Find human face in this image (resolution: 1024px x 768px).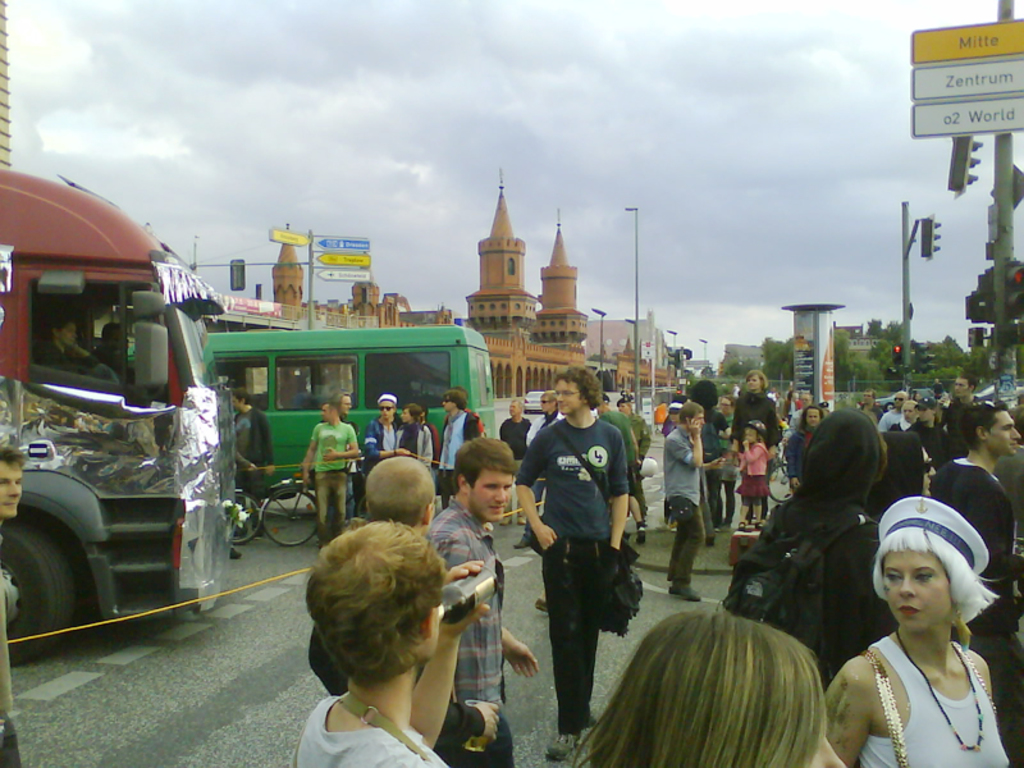
pyautogui.locateOnScreen(883, 549, 955, 634).
